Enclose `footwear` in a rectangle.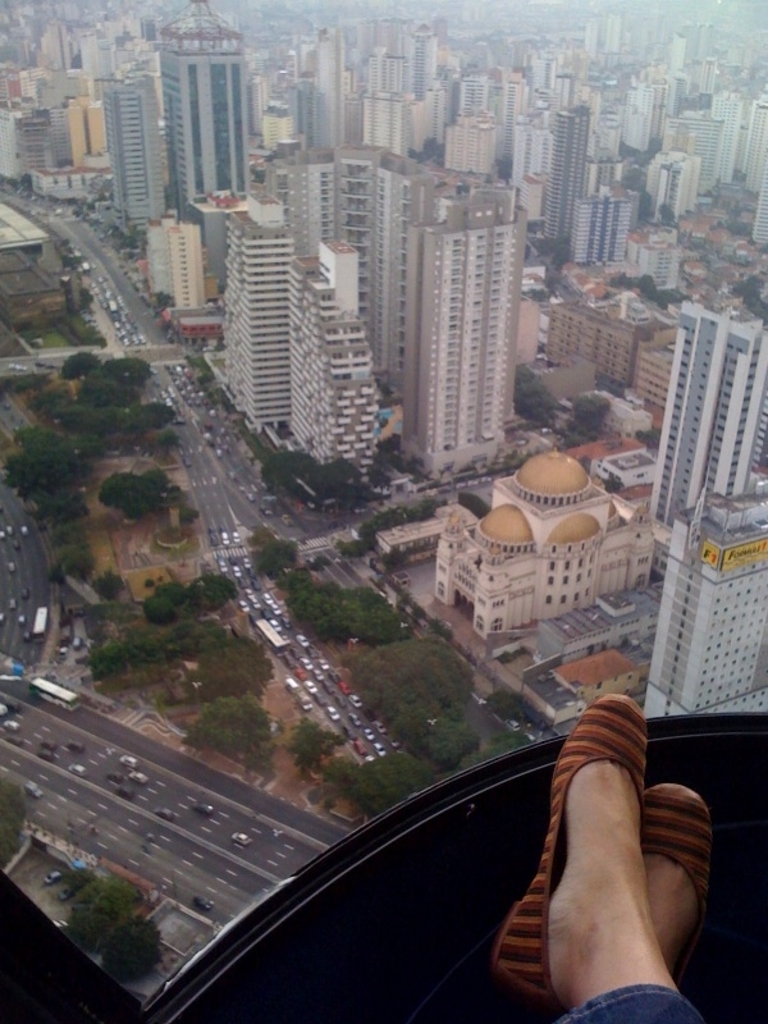
<region>486, 696, 643, 1009</region>.
